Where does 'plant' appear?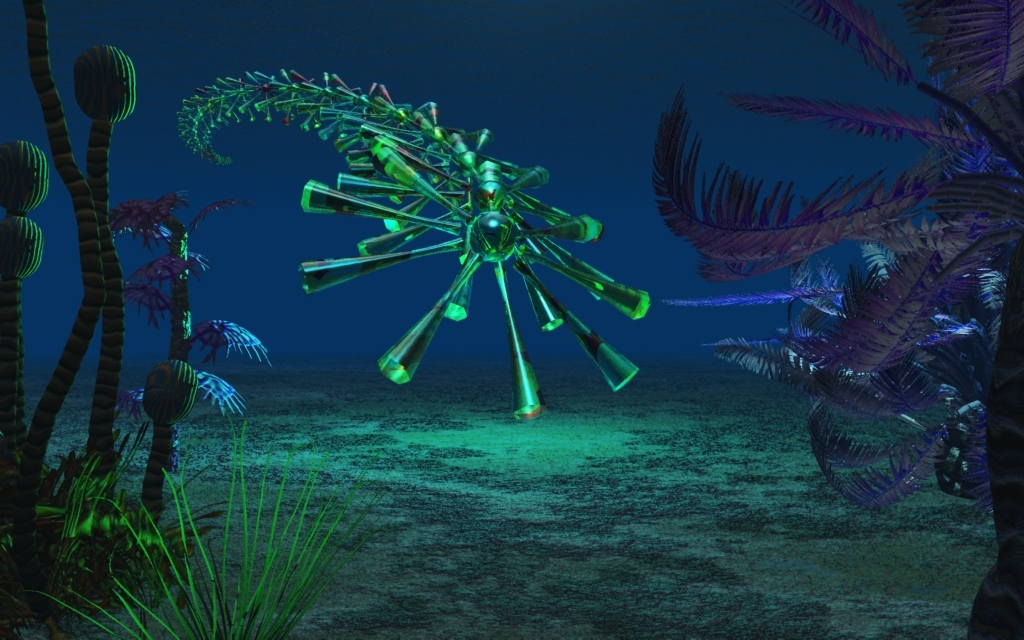
Appears at BBox(647, 0, 1023, 639).
